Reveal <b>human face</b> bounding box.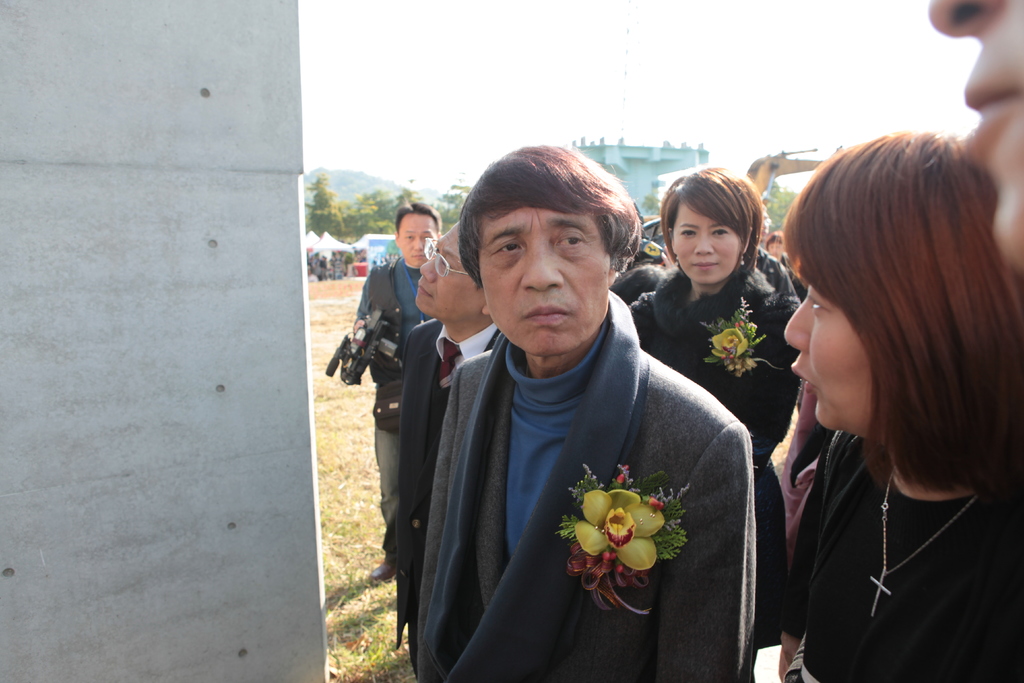
Revealed: [x1=480, y1=212, x2=612, y2=359].
